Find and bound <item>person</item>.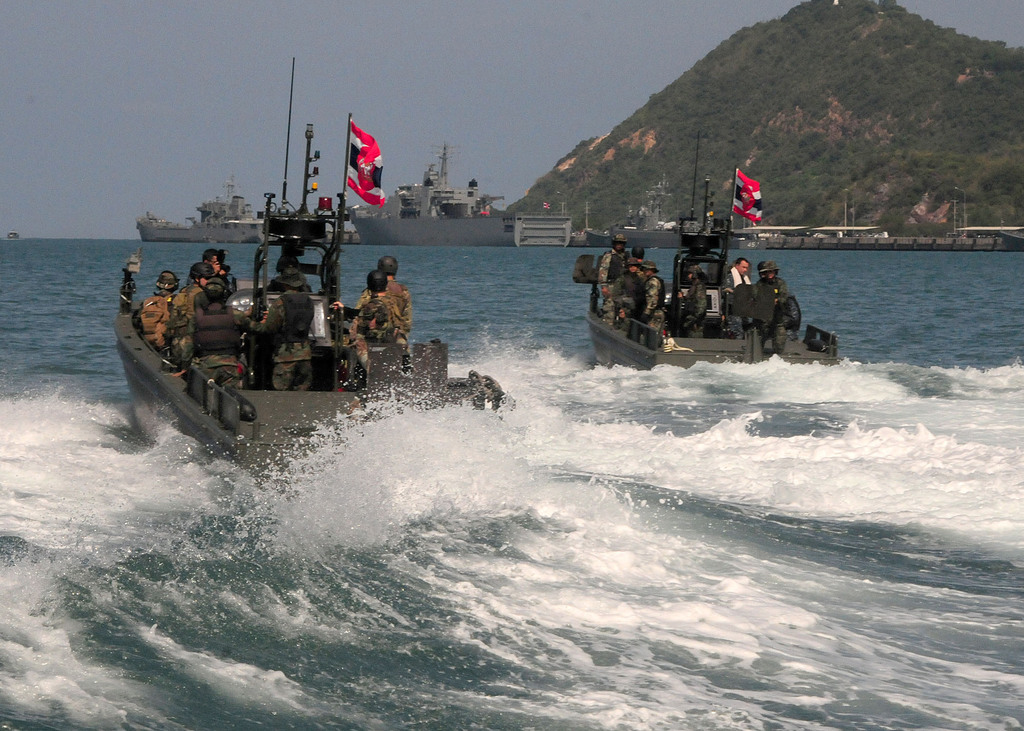
Bound: 638/261/664/342.
